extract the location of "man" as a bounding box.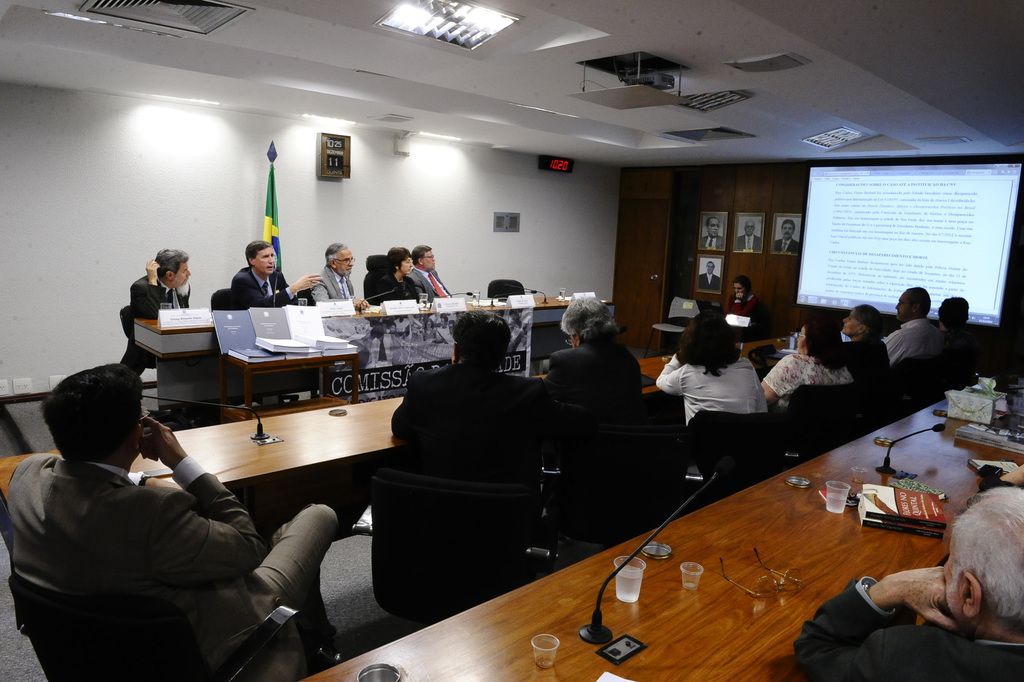
bbox=(759, 367, 1023, 501).
